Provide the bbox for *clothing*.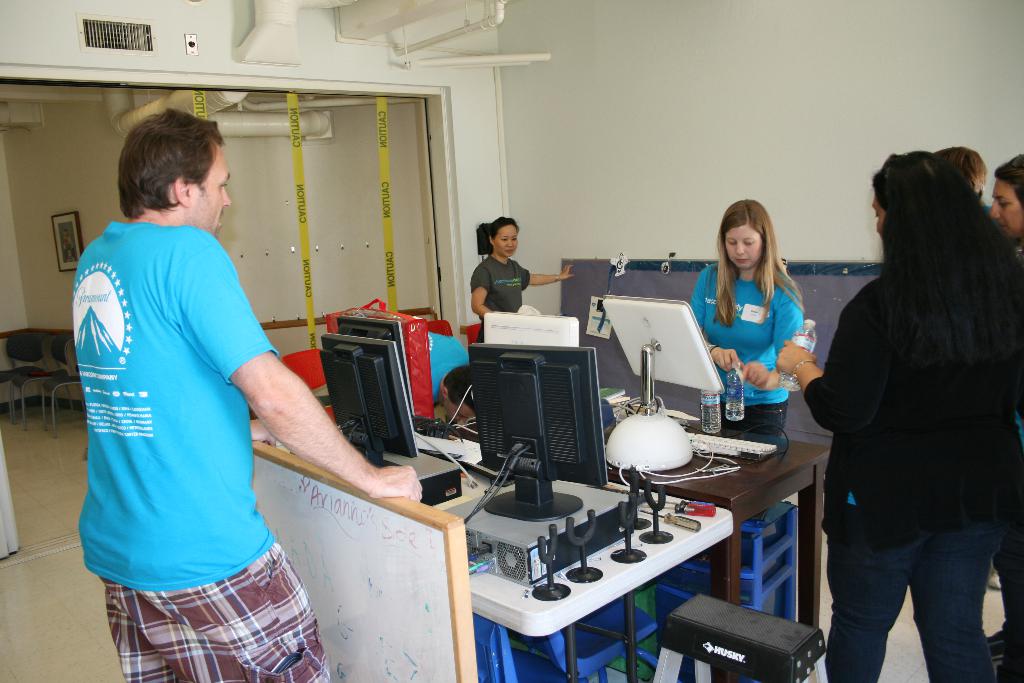
472, 254, 527, 340.
